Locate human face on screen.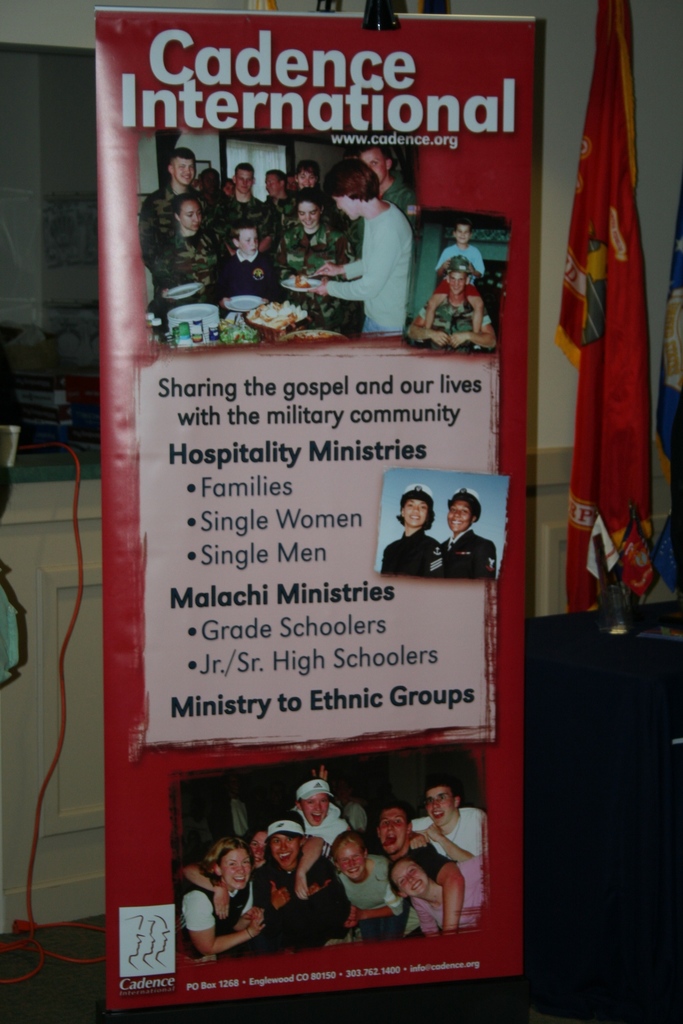
On screen at 181,204,197,237.
